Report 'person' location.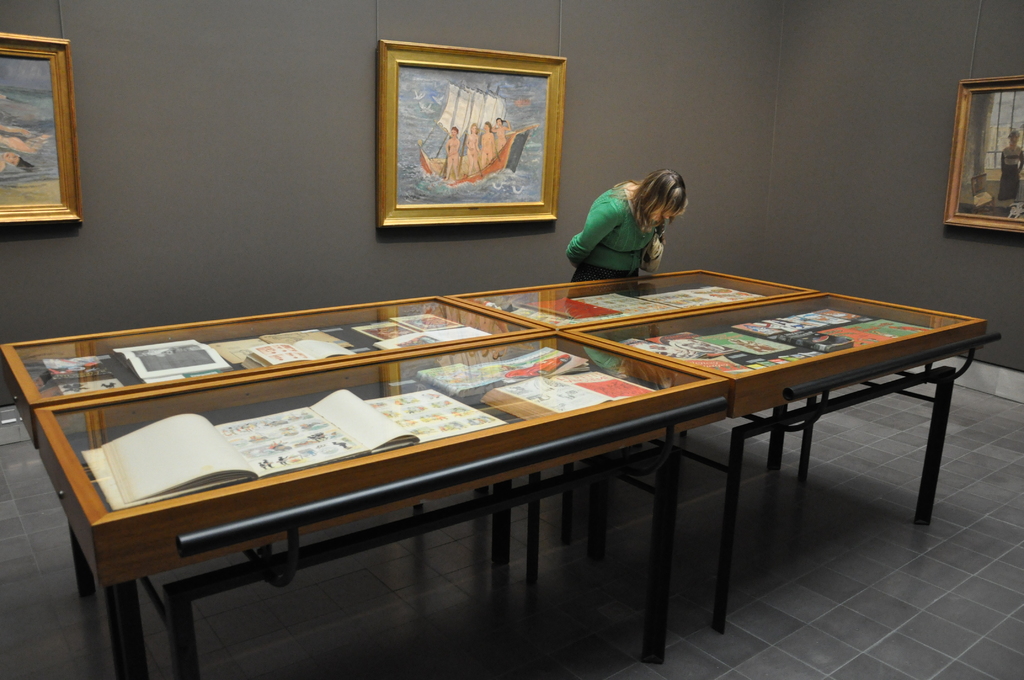
Report: <box>495,116,509,150</box>.
